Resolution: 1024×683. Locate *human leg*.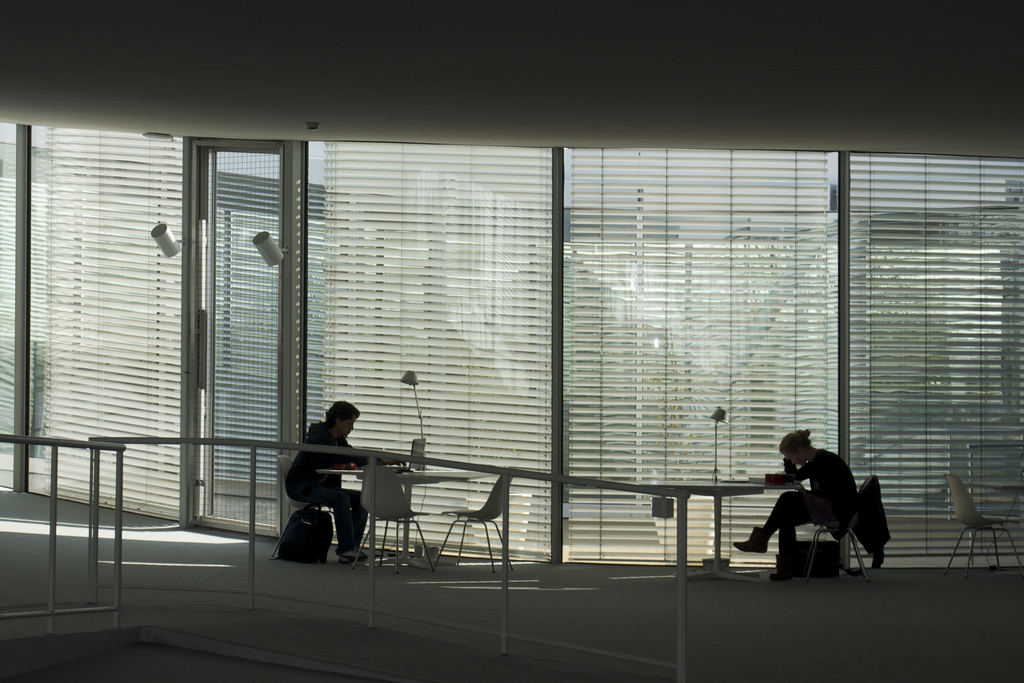
bbox(302, 486, 353, 564).
